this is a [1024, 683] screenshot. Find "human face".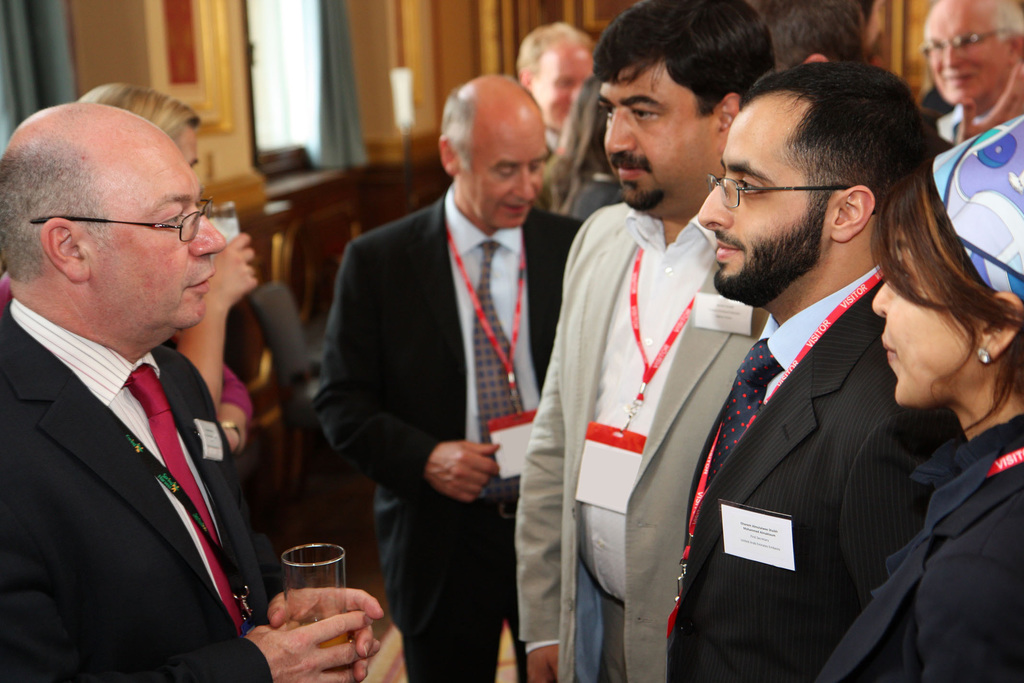
Bounding box: 530 44 596 131.
